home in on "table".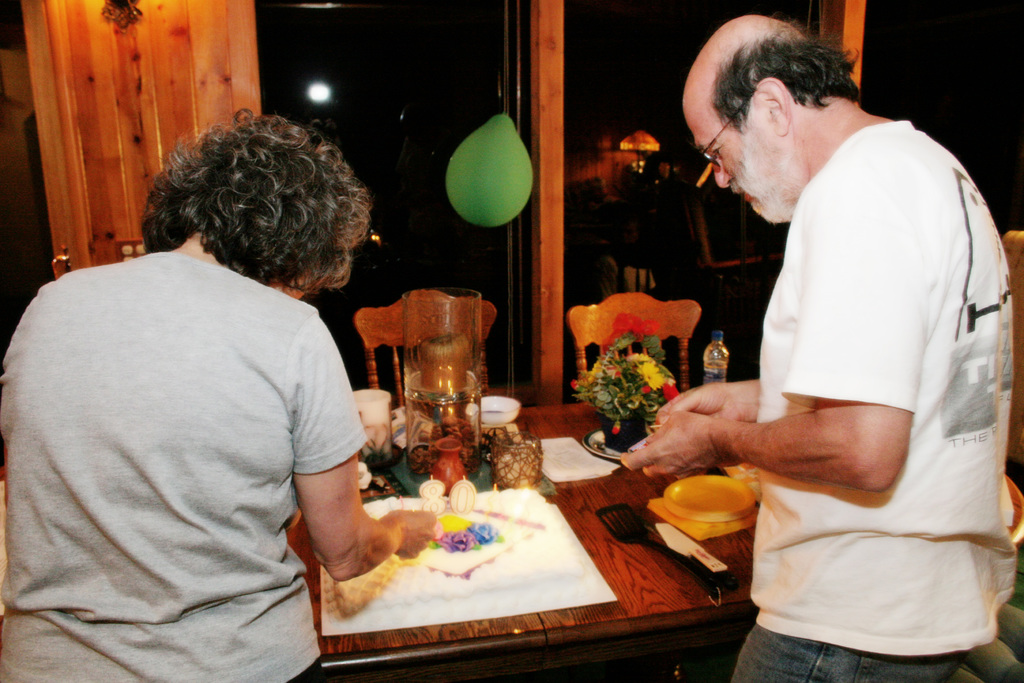
Homed in at 283,400,1023,682.
